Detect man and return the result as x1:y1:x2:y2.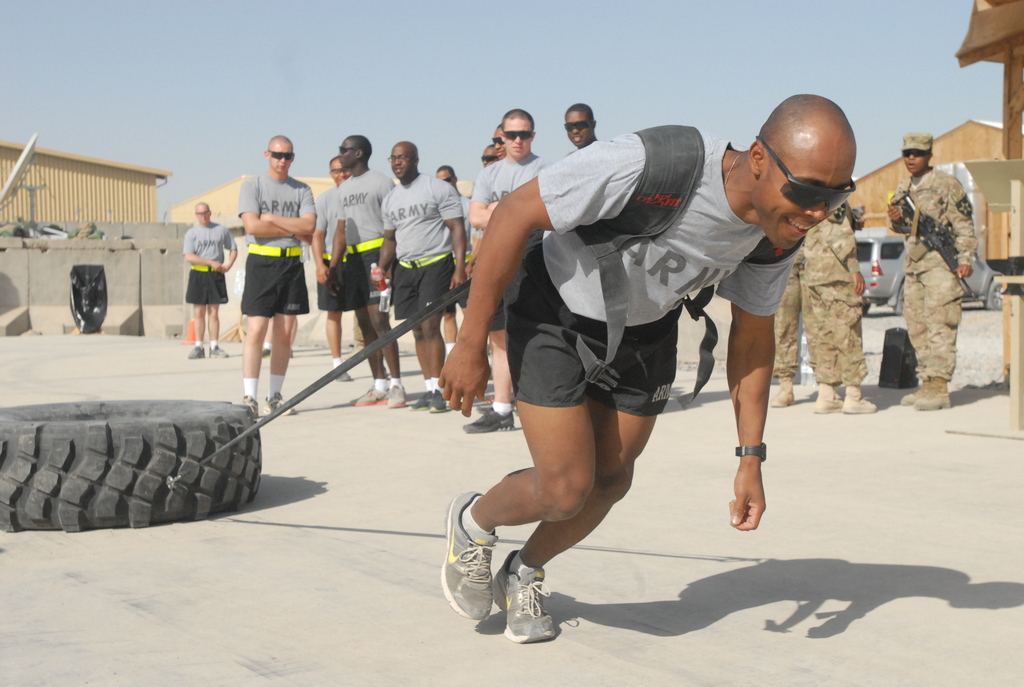
893:134:978:406.
